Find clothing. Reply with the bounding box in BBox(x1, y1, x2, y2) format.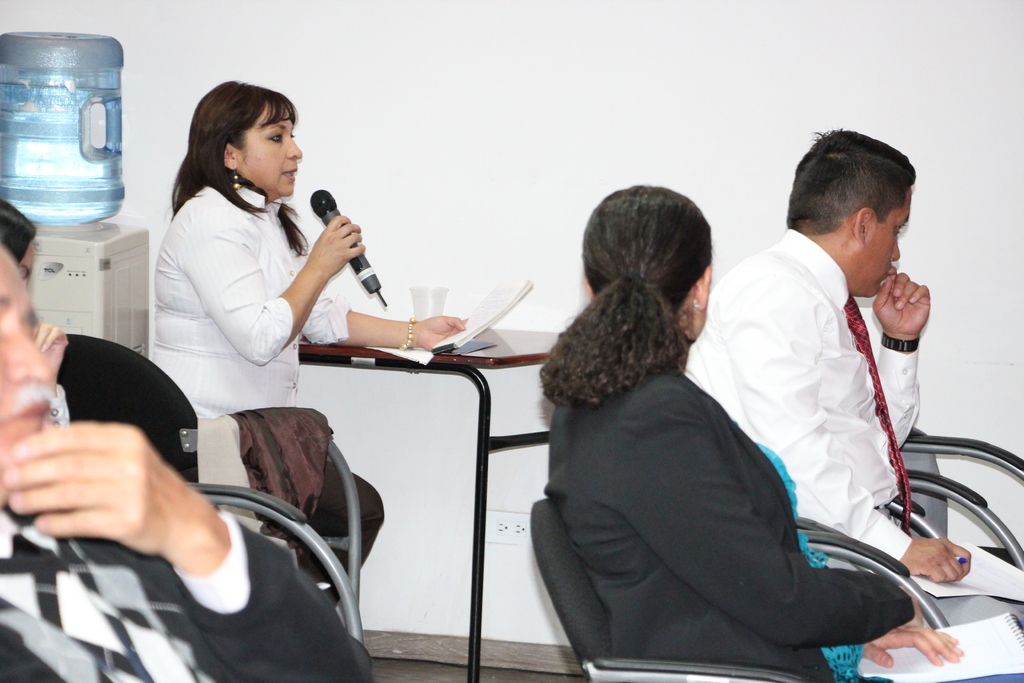
BBox(156, 181, 390, 600).
